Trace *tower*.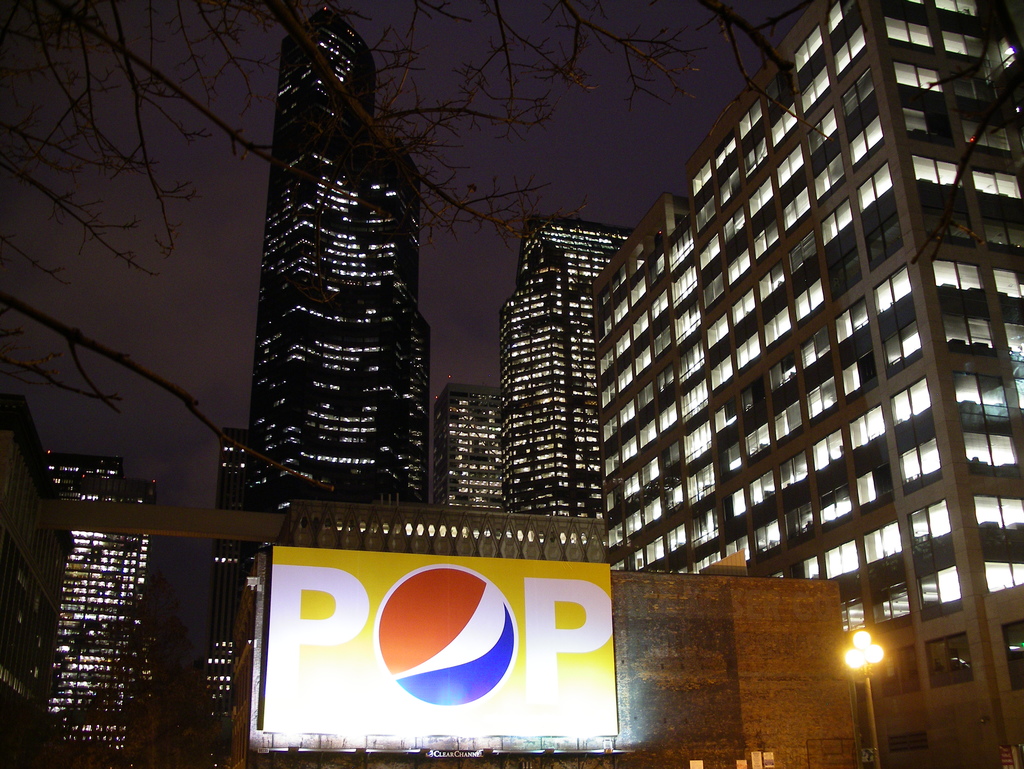
Traced to l=499, t=209, r=639, b=521.
